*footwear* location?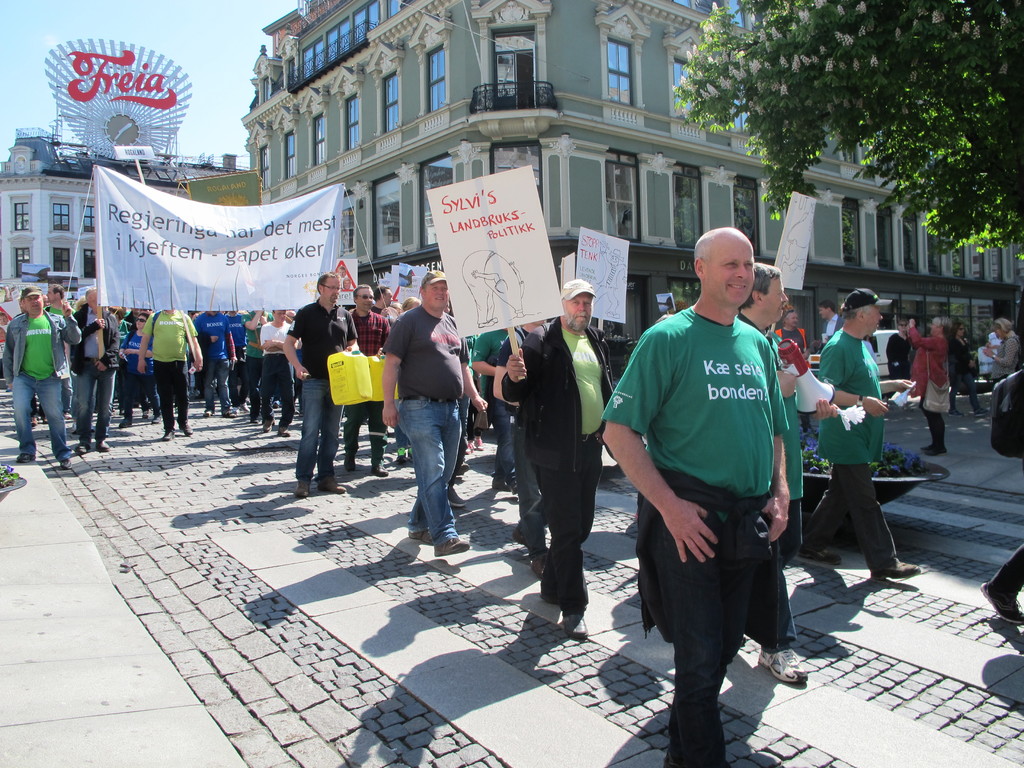
{"left": 976, "top": 399, "right": 986, "bottom": 414}
